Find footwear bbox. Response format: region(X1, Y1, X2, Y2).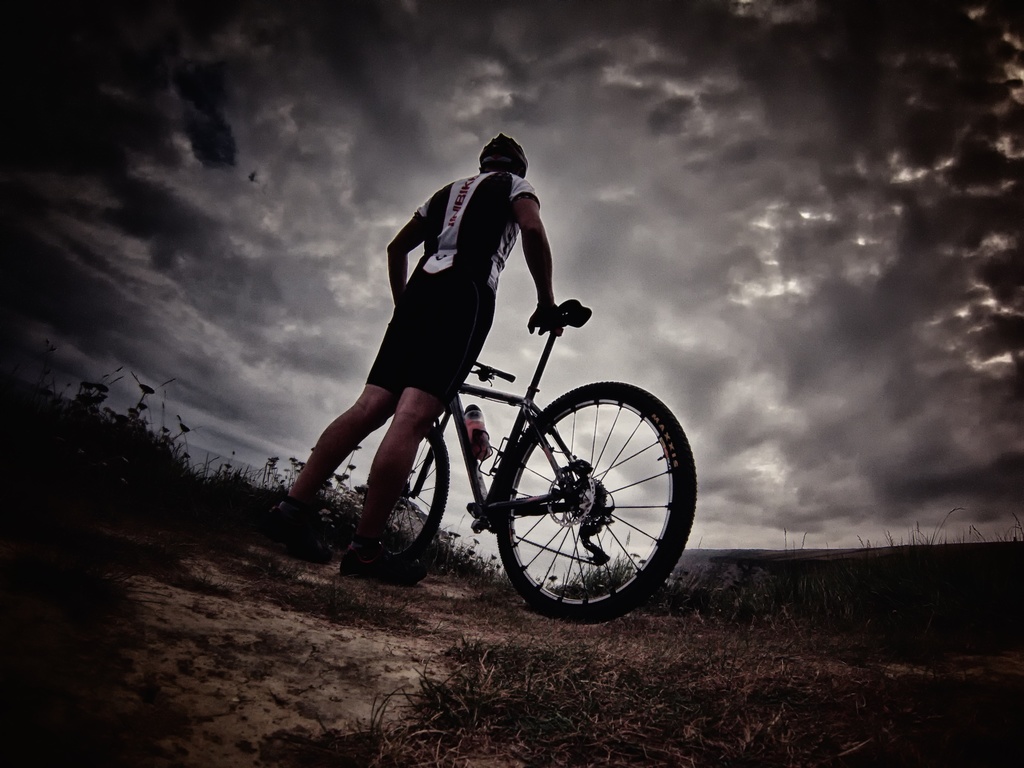
region(337, 547, 421, 582).
